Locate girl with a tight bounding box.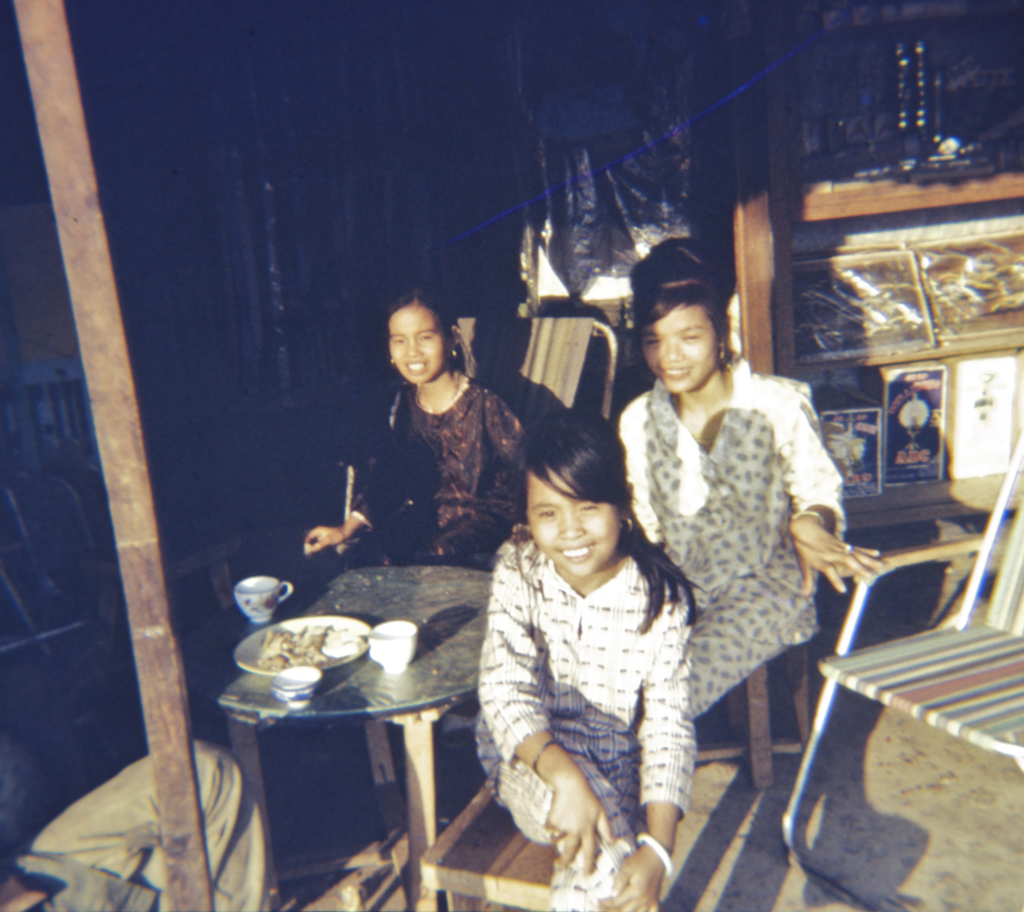
[left=296, top=288, right=545, bottom=576].
